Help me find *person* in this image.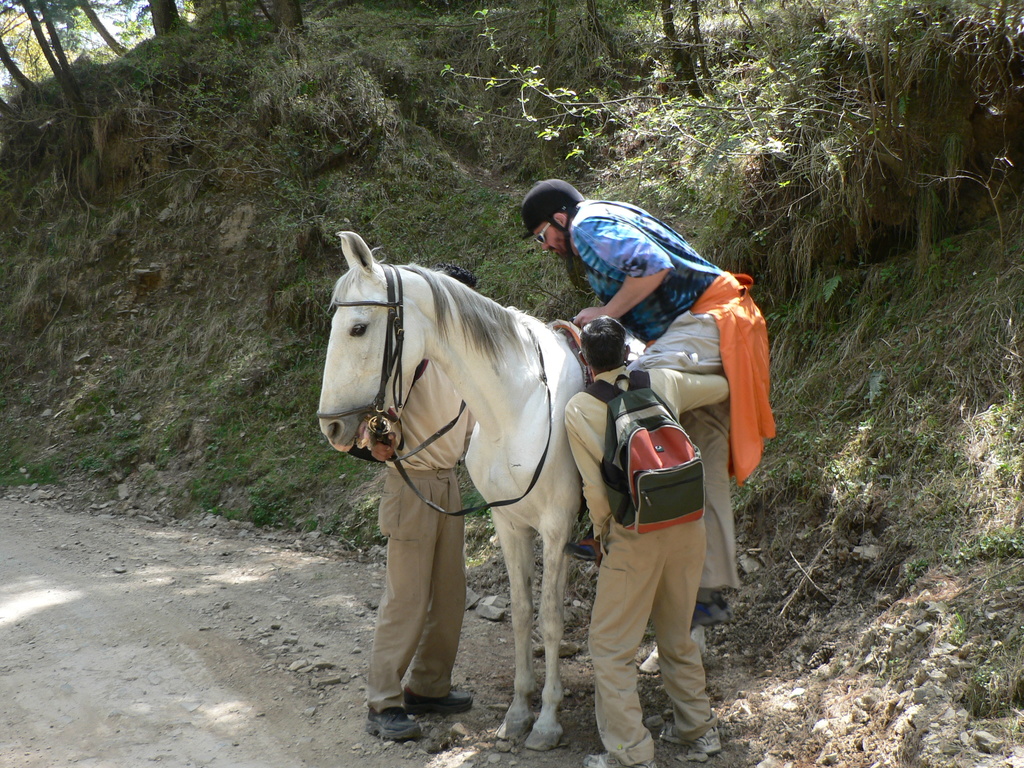
Found it: BBox(563, 313, 732, 767).
